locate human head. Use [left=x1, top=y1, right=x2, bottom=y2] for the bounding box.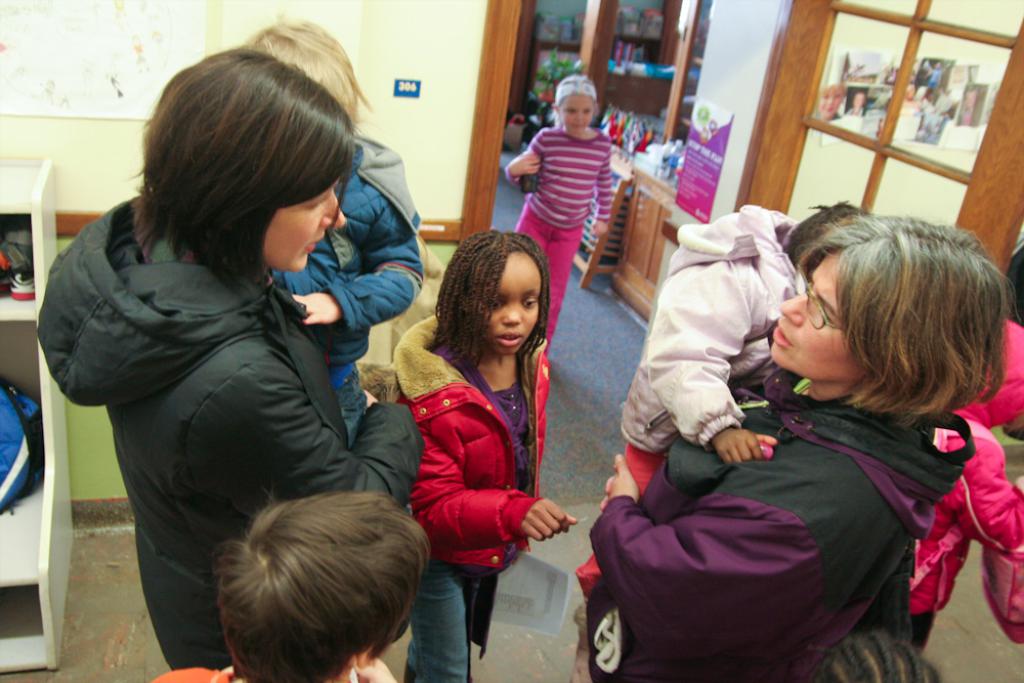
[left=140, top=45, right=349, bottom=278].
